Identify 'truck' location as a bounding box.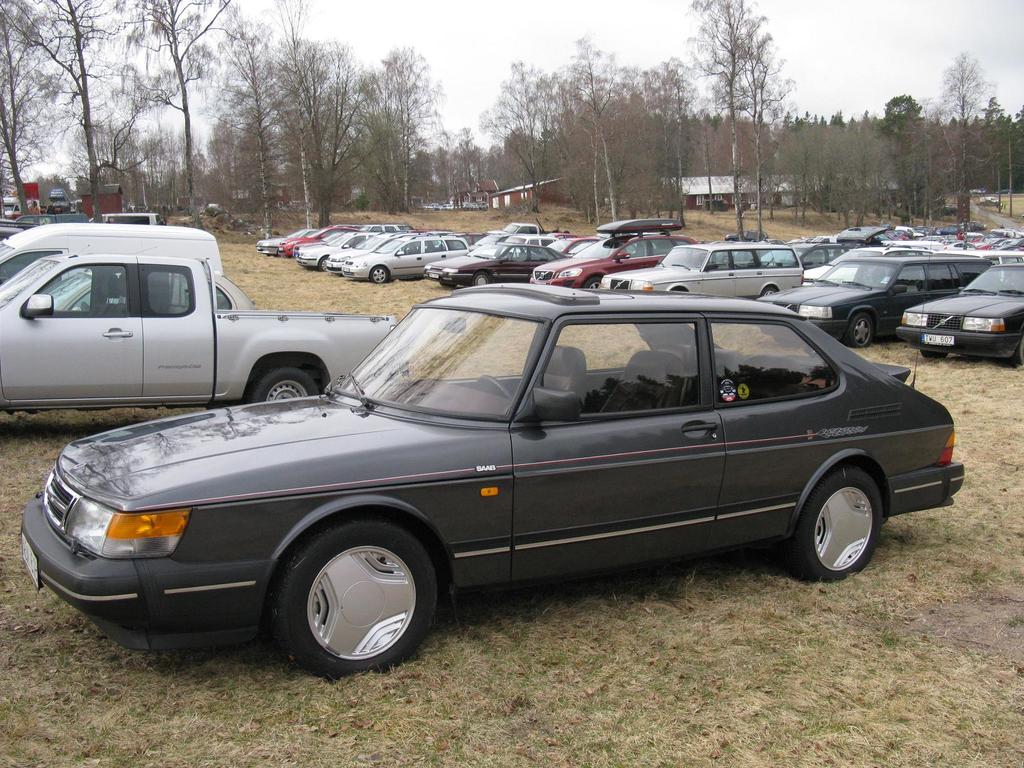
box=[22, 234, 502, 433].
